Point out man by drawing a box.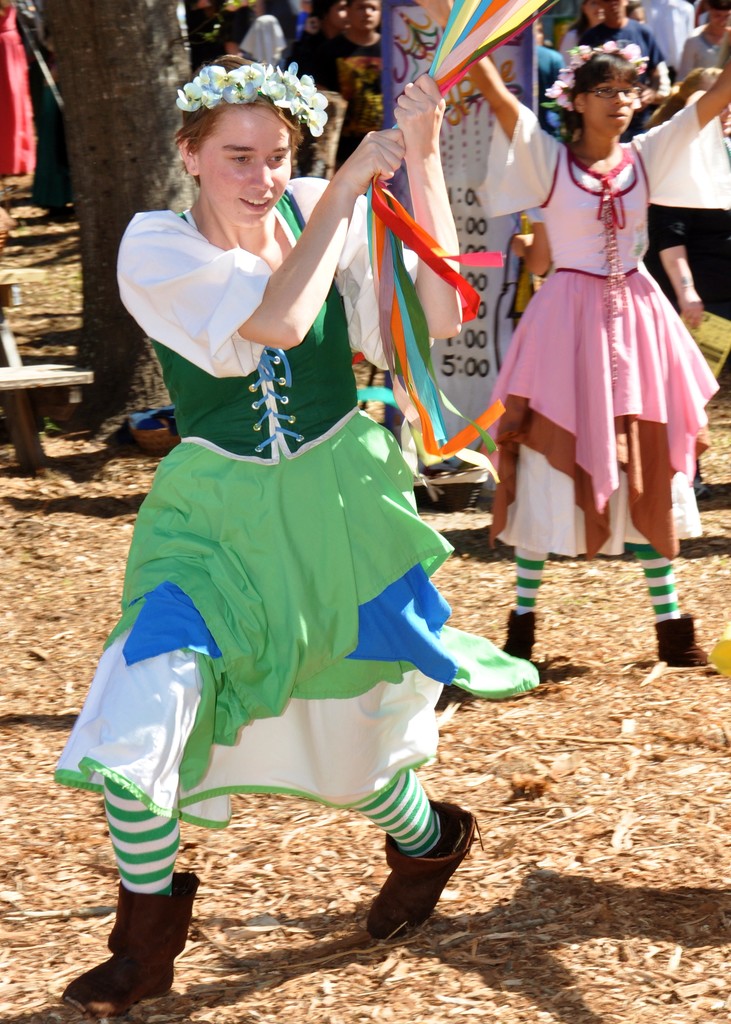
x1=575, y1=0, x2=670, y2=144.
